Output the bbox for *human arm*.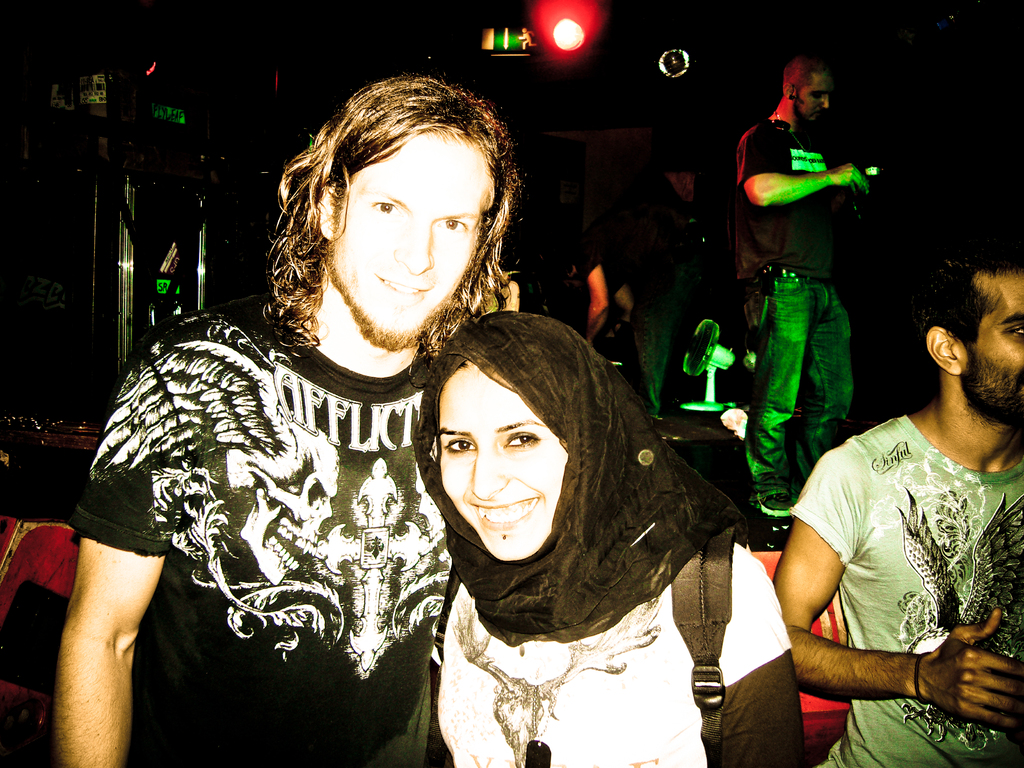
(left=710, top=536, right=805, bottom=767).
